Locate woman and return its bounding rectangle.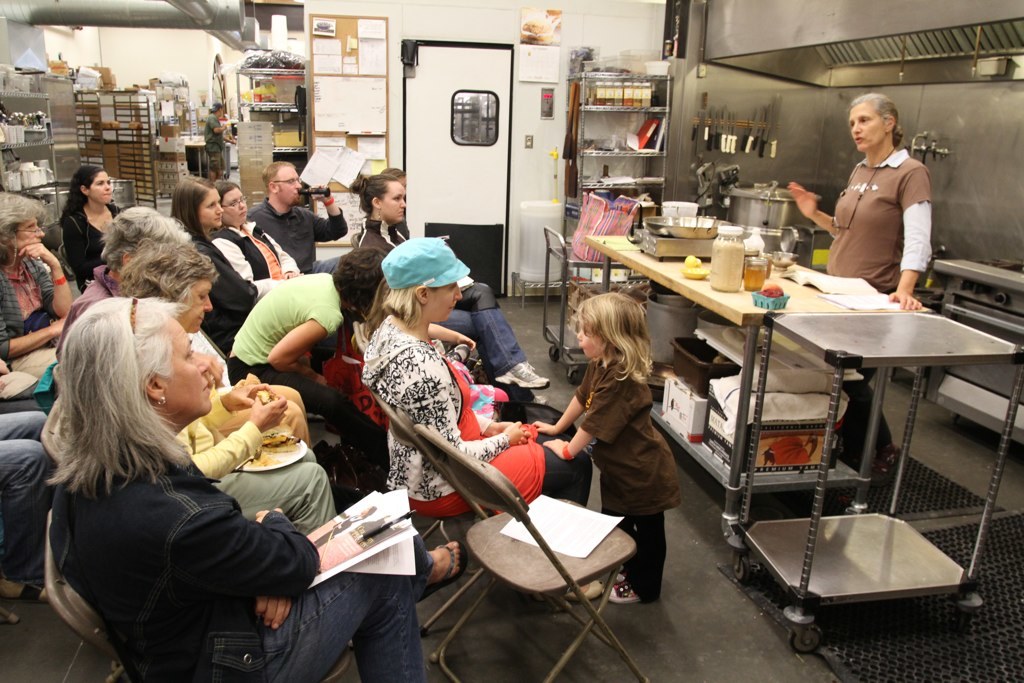
(x1=339, y1=173, x2=546, y2=401).
